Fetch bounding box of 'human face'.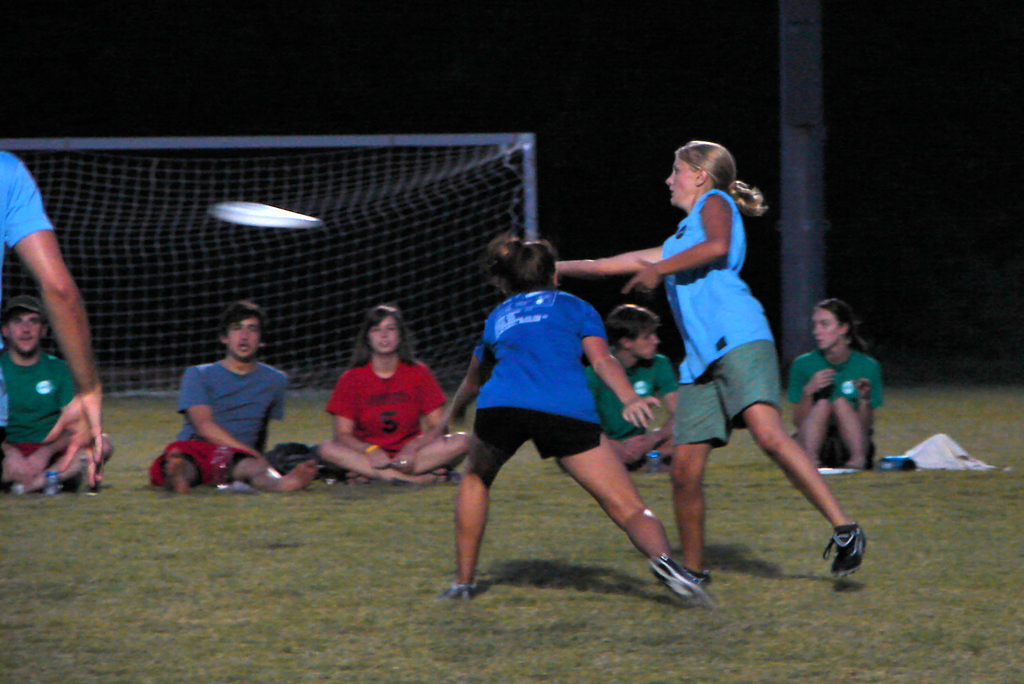
Bbox: (811,310,840,351).
